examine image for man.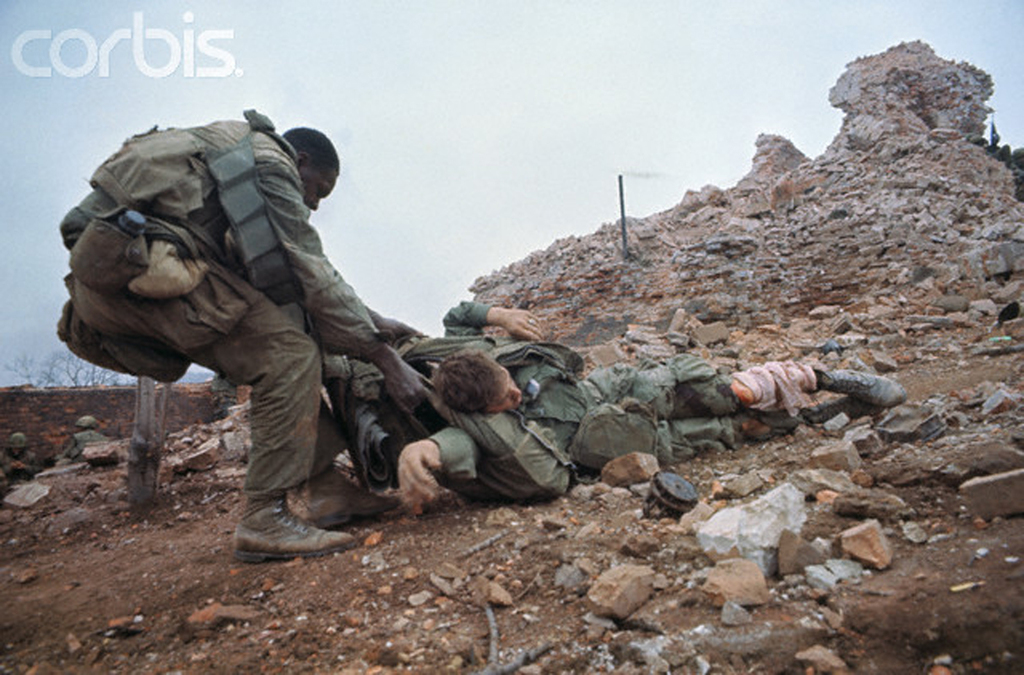
Examination result: {"x1": 51, "y1": 101, "x2": 462, "y2": 570}.
